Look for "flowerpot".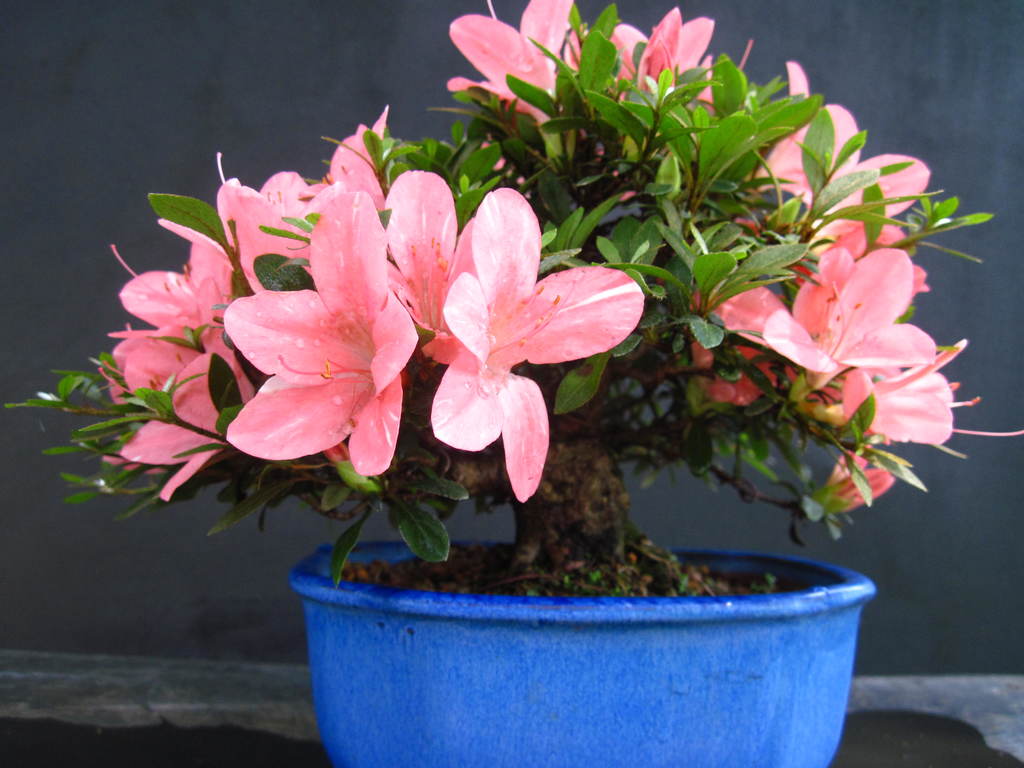
Found: [left=233, top=516, right=928, bottom=750].
